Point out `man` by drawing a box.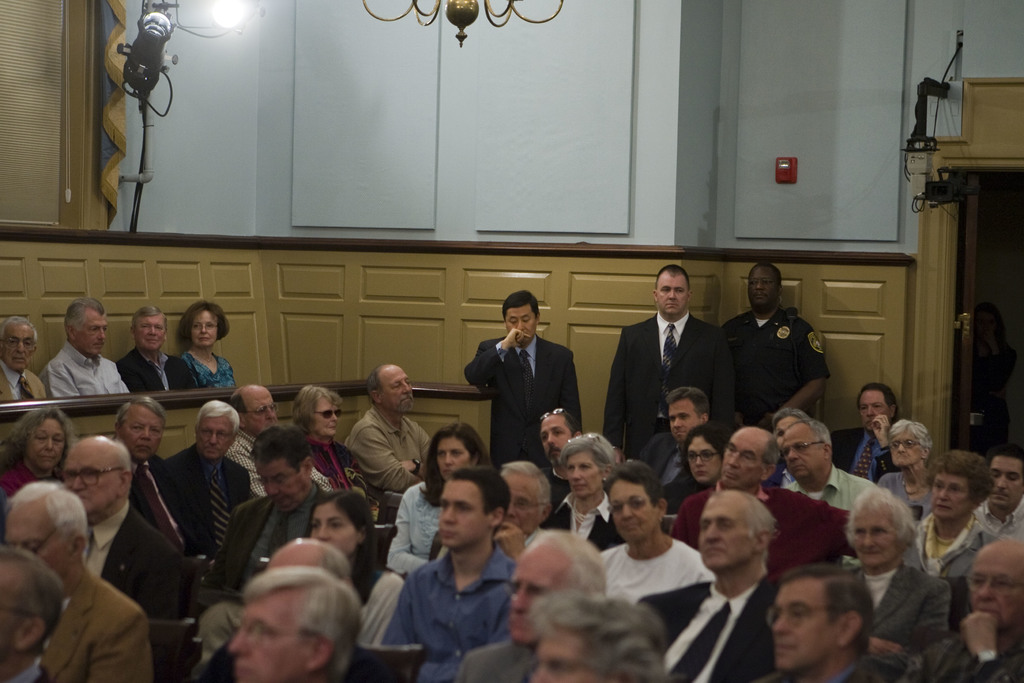
bbox=(531, 588, 662, 682).
